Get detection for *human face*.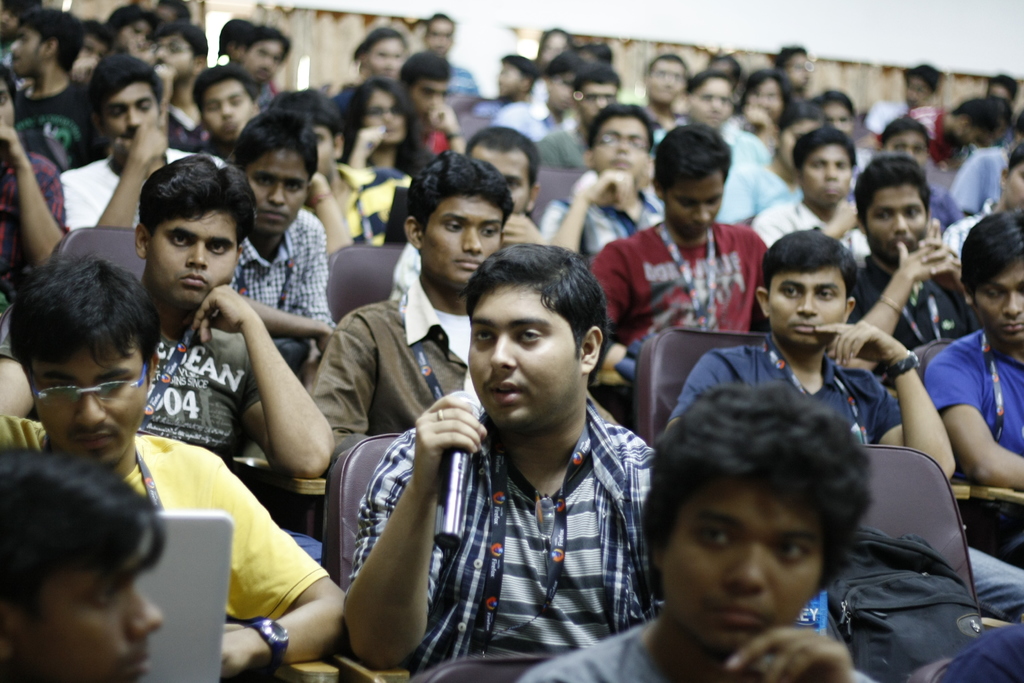
Detection: l=419, t=185, r=503, b=277.
